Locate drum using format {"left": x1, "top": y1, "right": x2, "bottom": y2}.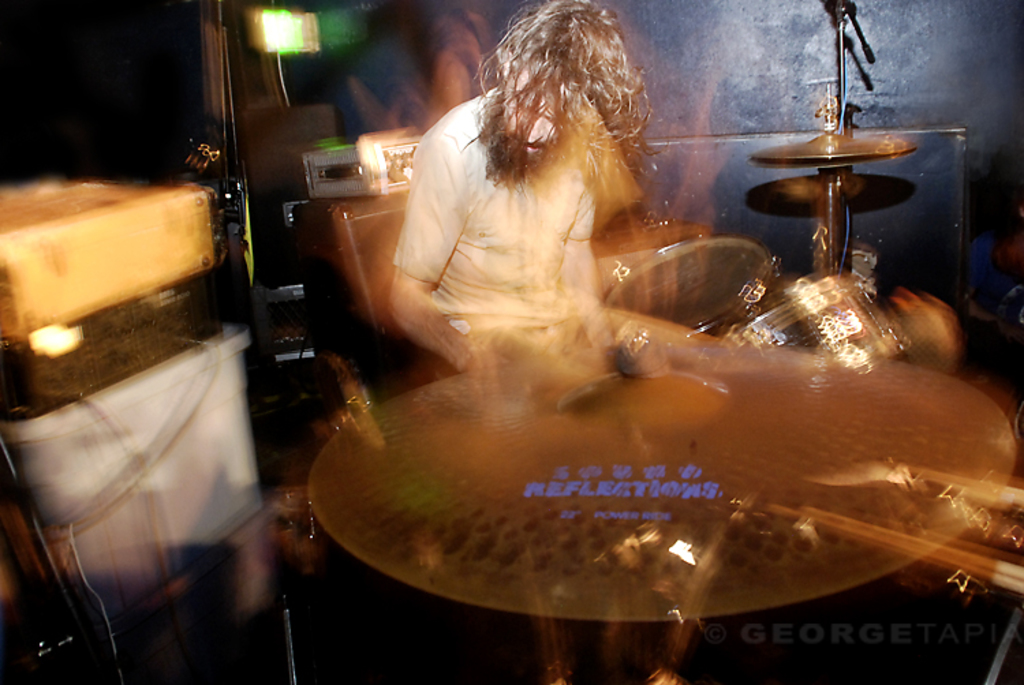
{"left": 602, "top": 237, "right": 776, "bottom": 332}.
